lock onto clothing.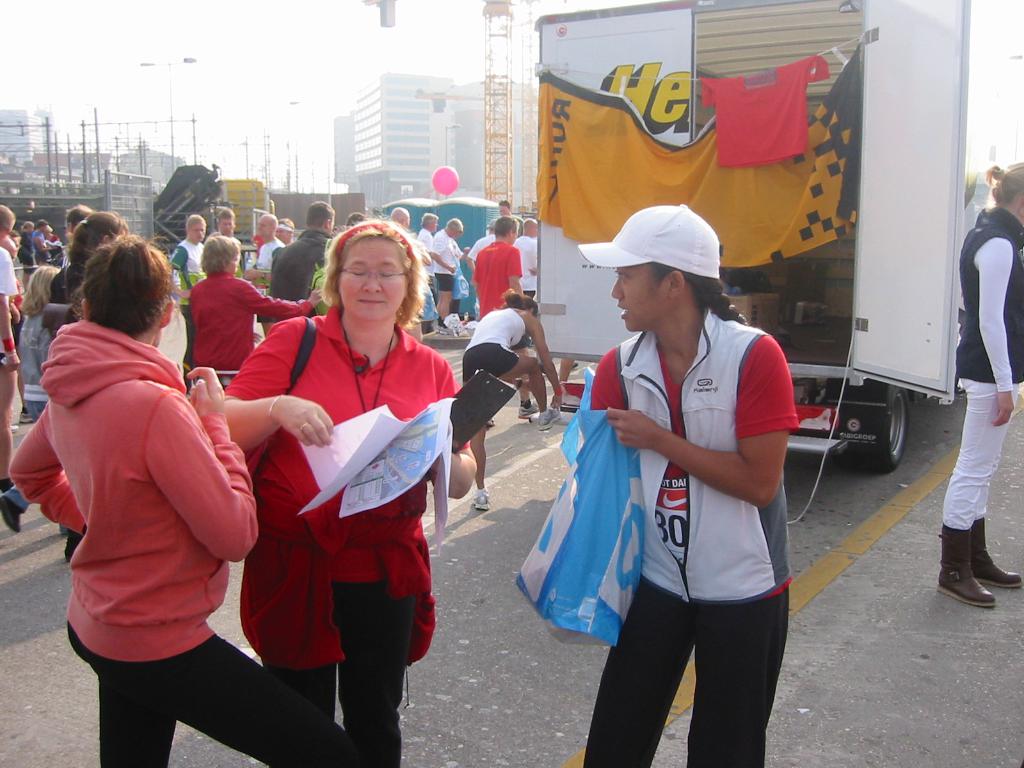
Locked: bbox=[418, 230, 435, 256].
